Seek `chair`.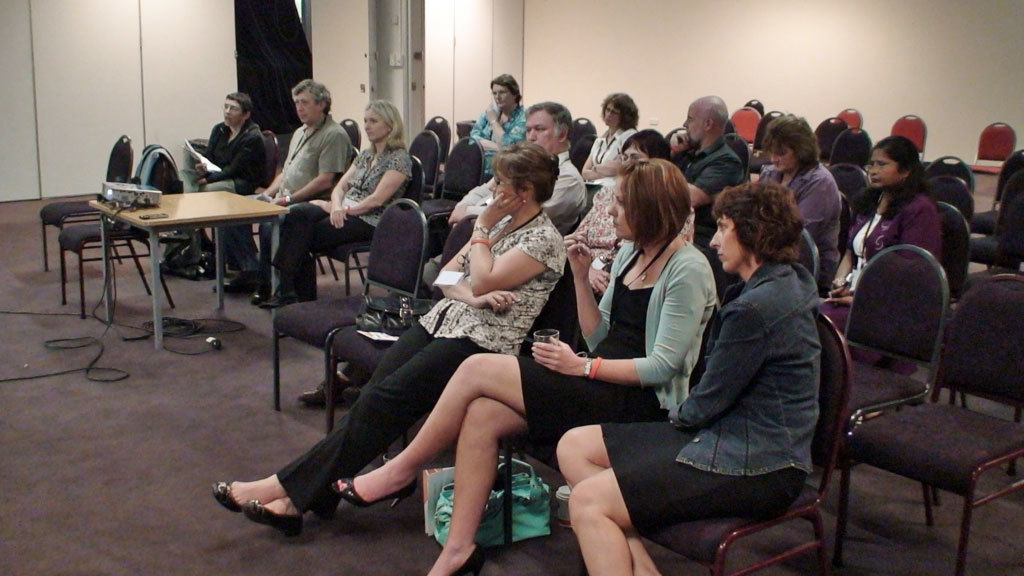
left=418, top=134, right=488, bottom=227.
